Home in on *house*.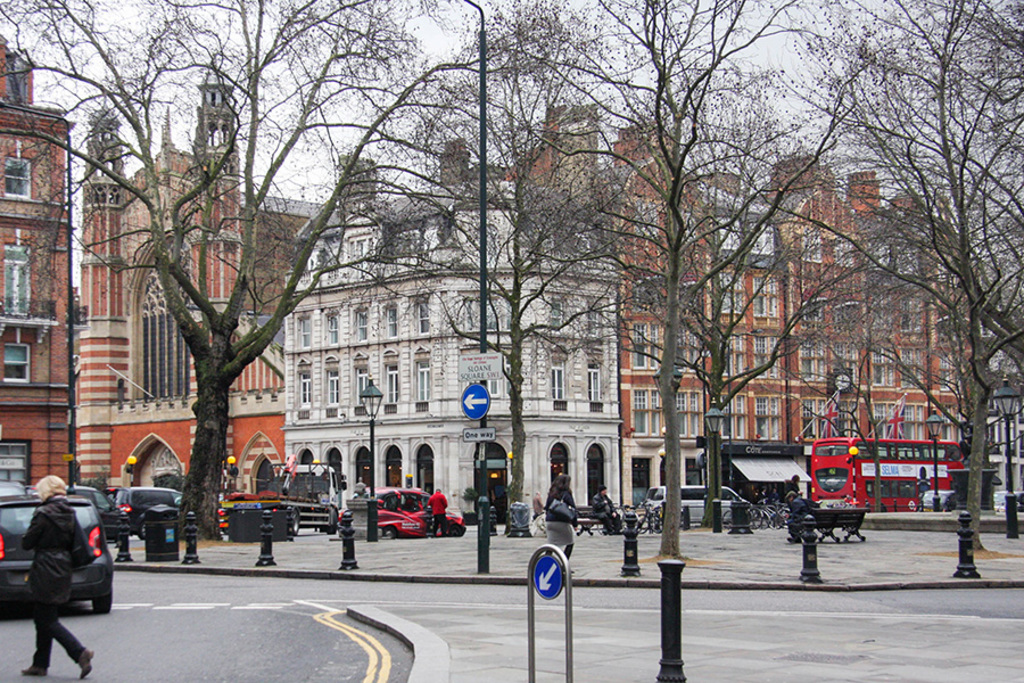
Homed in at 495, 97, 709, 509.
